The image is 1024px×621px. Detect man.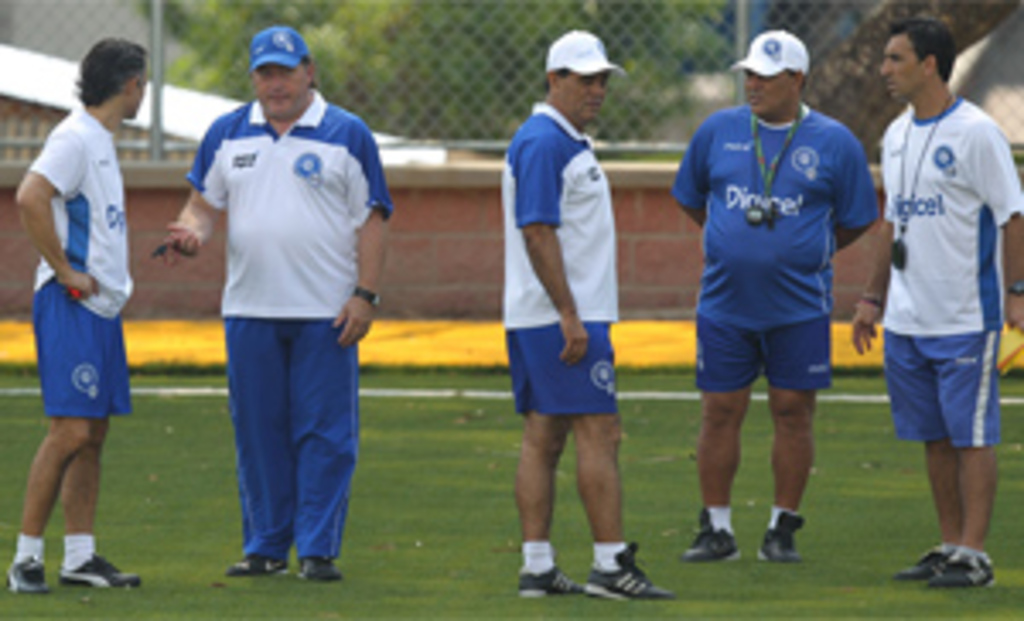
Detection: bbox=(478, 17, 631, 620).
